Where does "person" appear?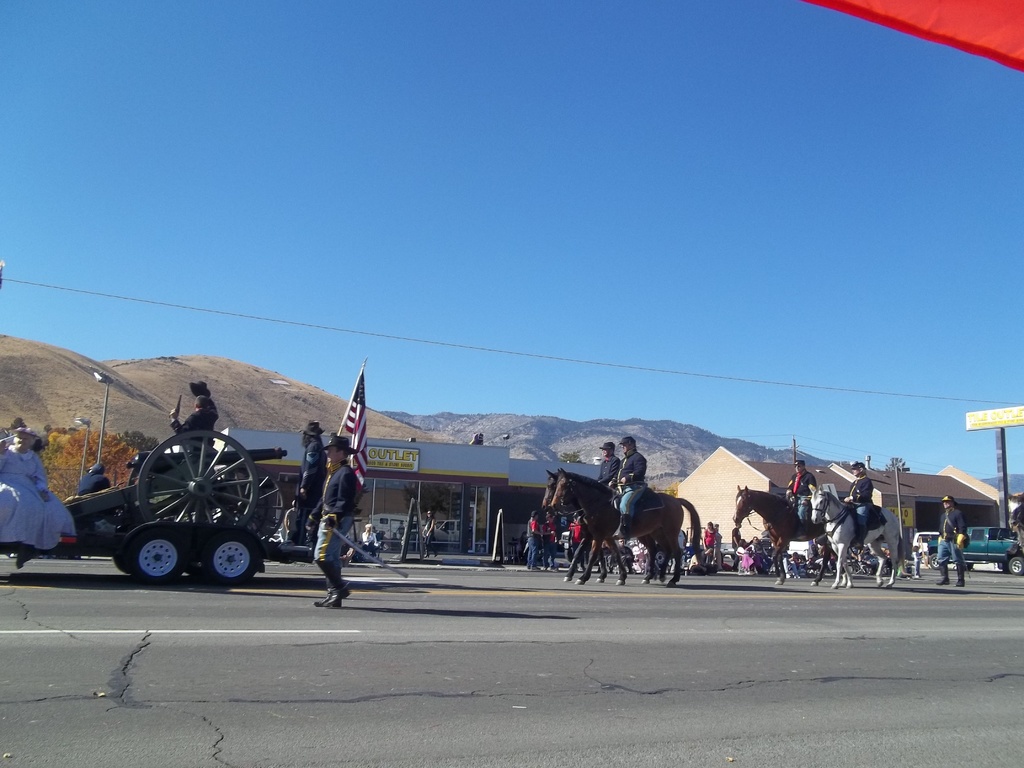
Appears at bbox=[783, 461, 823, 540].
